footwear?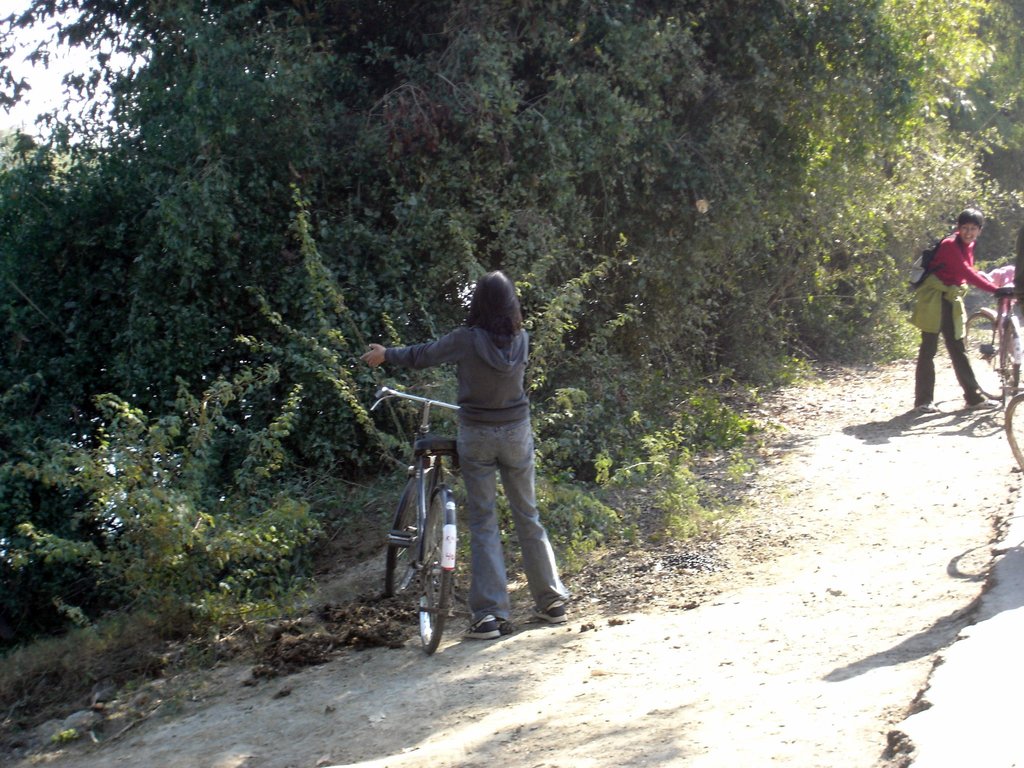
locate(530, 599, 571, 627)
